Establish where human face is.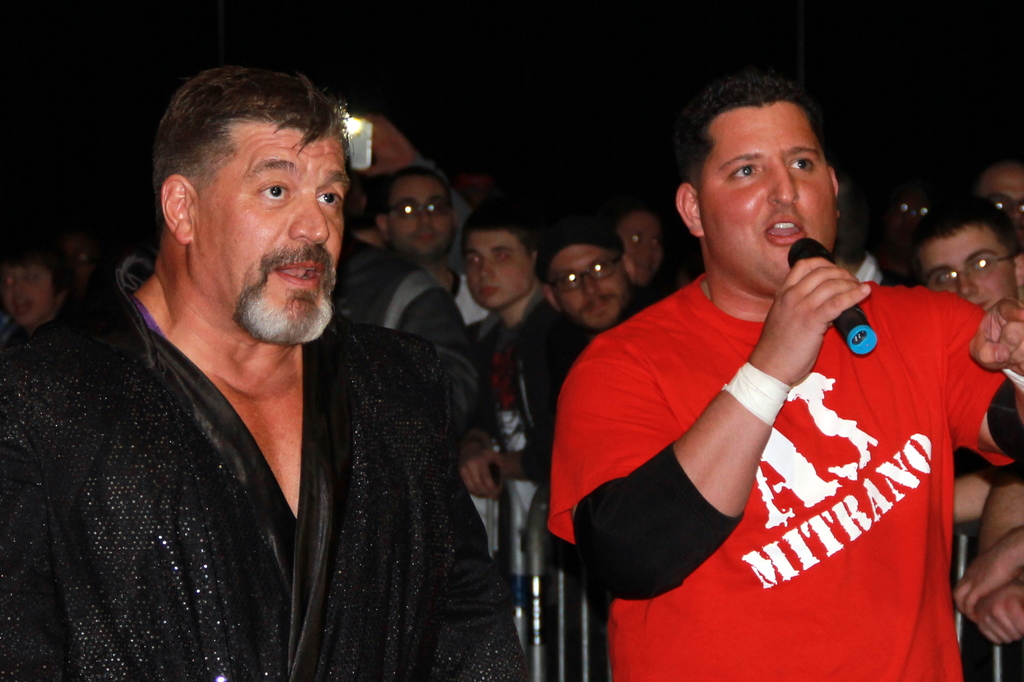
Established at select_region(917, 221, 1014, 308).
